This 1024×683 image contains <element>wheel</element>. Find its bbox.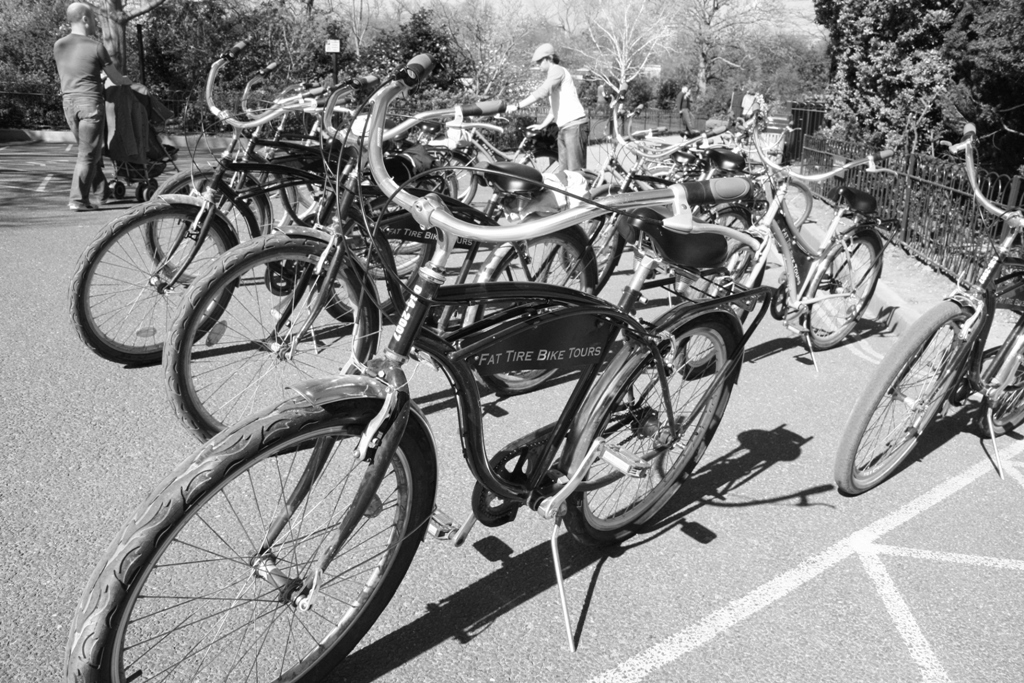
(x1=237, y1=155, x2=295, y2=241).
